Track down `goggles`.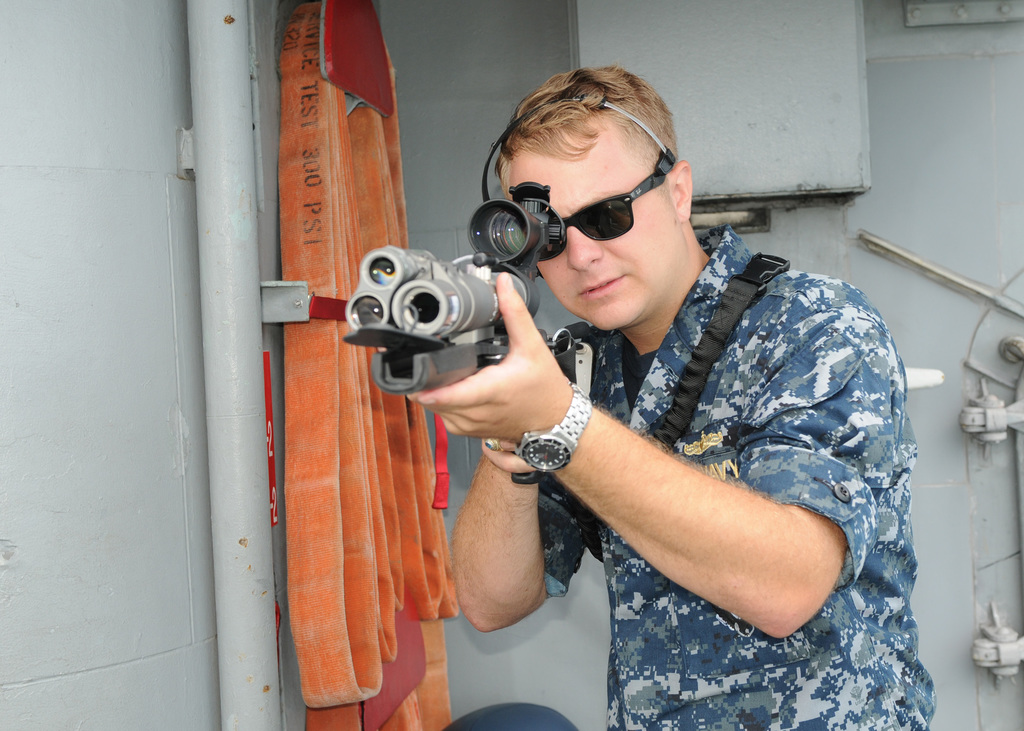
Tracked to left=517, top=166, right=672, bottom=266.
